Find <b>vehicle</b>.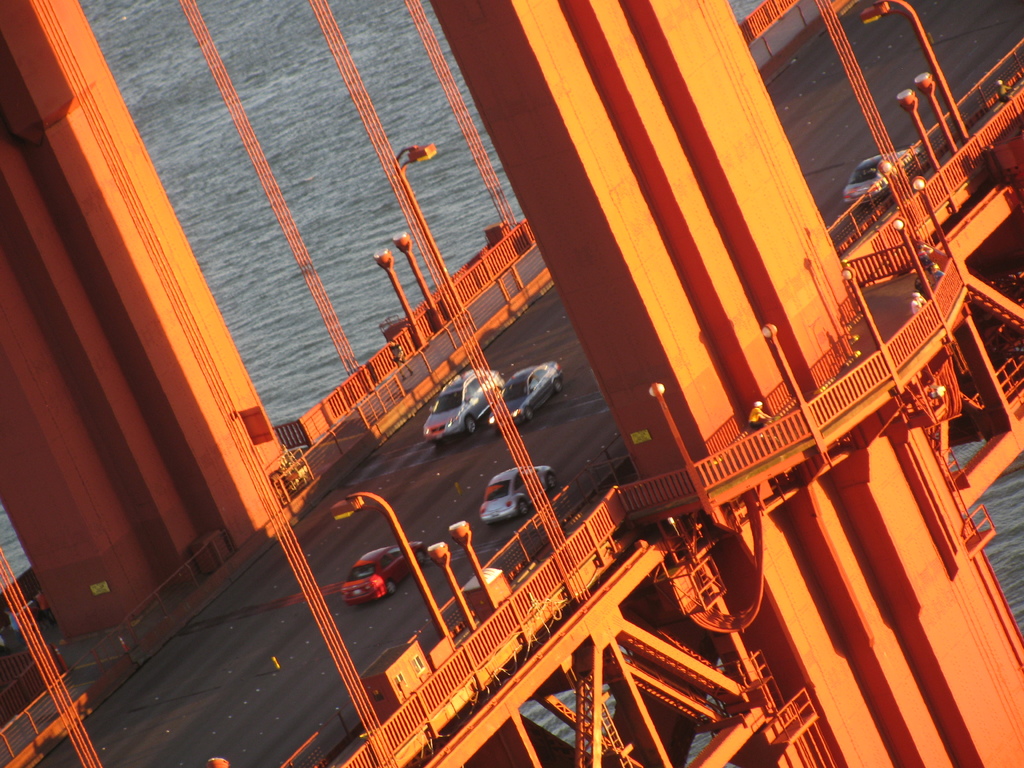
[x1=480, y1=465, x2=555, y2=520].
